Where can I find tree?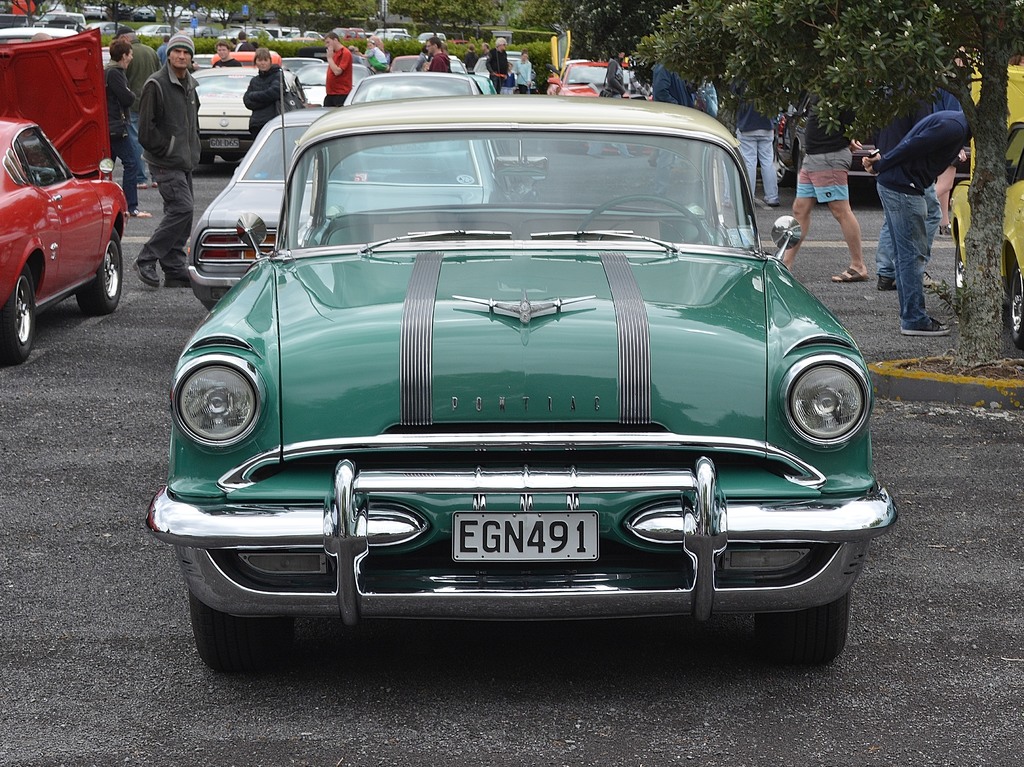
You can find it at left=145, top=0, right=196, bottom=37.
